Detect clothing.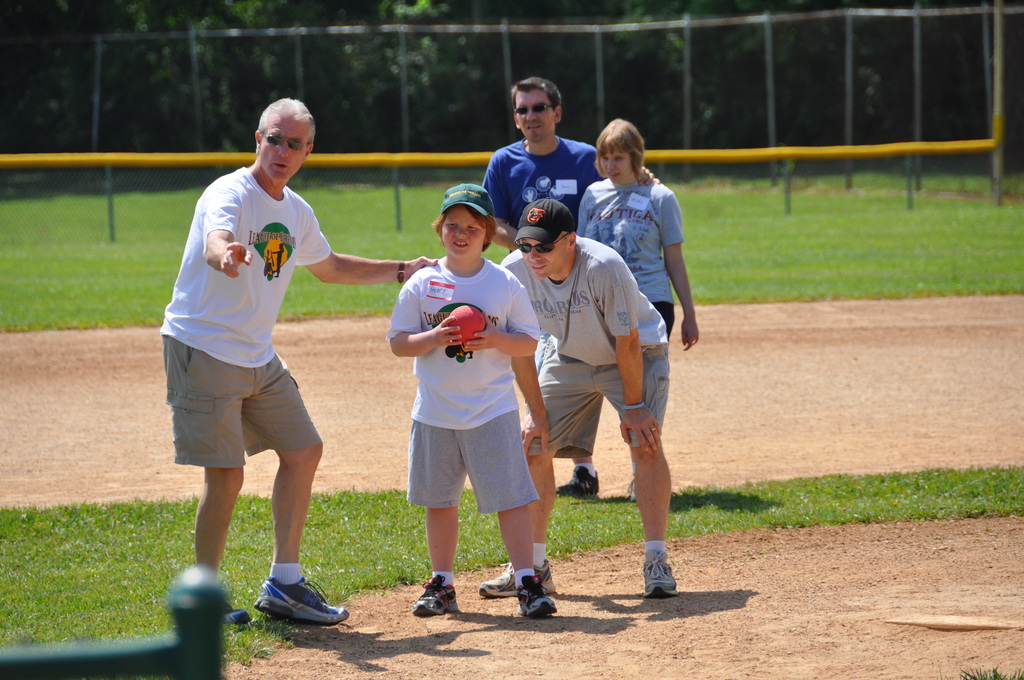
Detected at BBox(496, 227, 670, 466).
